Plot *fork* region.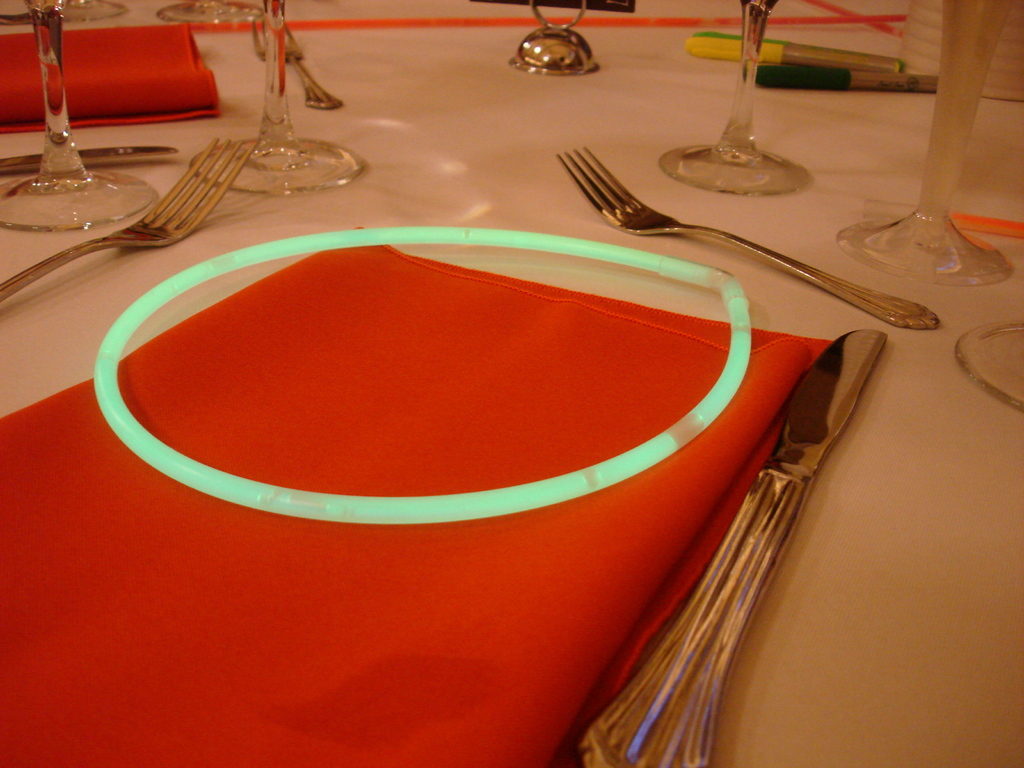
Plotted at 0:138:253:301.
